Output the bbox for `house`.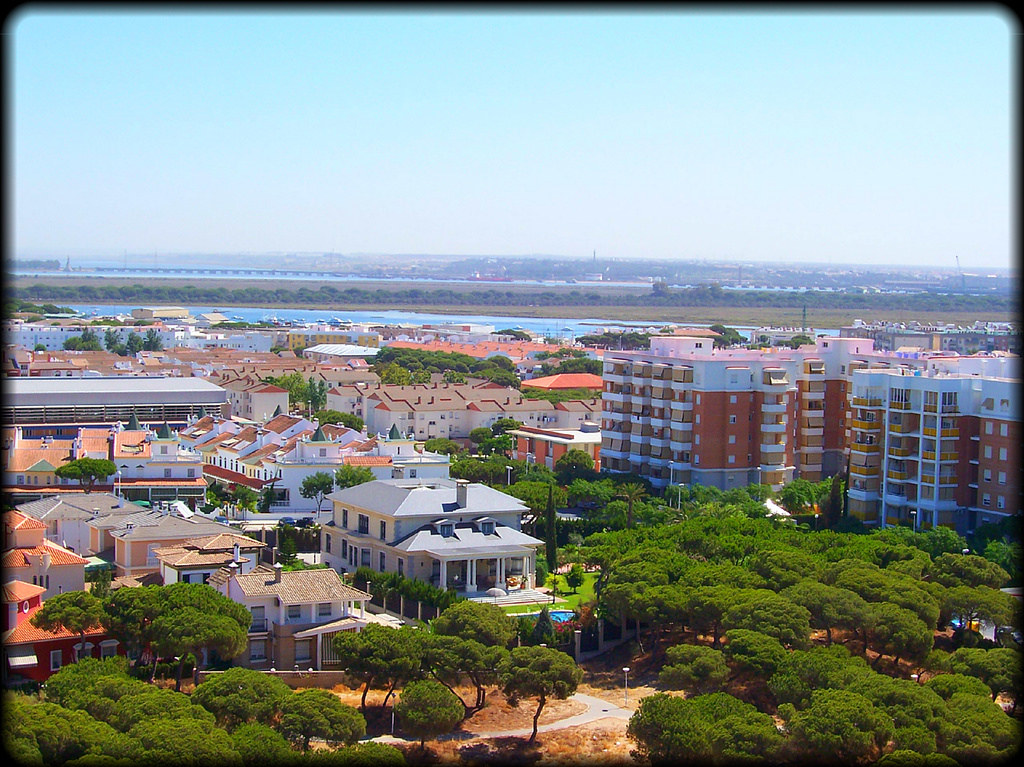
{"x1": 316, "y1": 337, "x2": 372, "y2": 366}.
